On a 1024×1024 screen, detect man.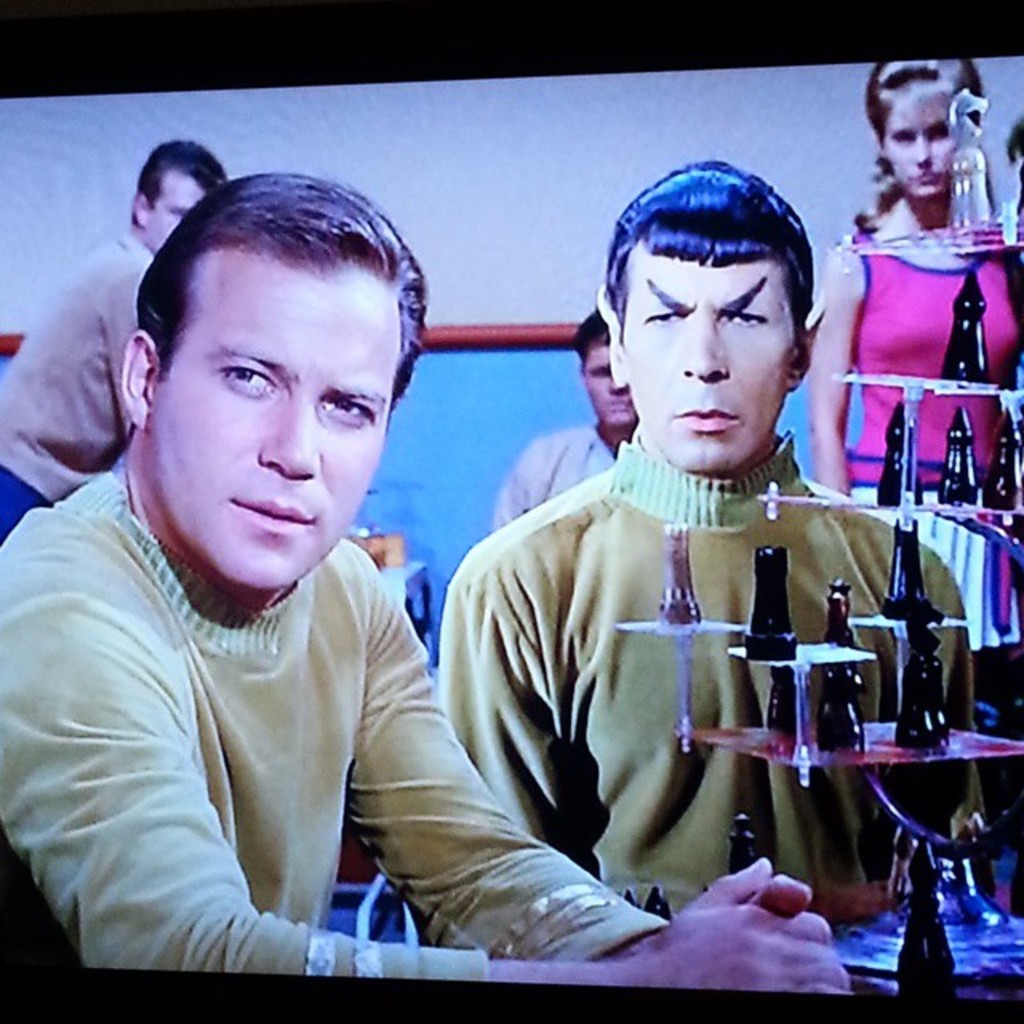
[496, 309, 642, 528].
